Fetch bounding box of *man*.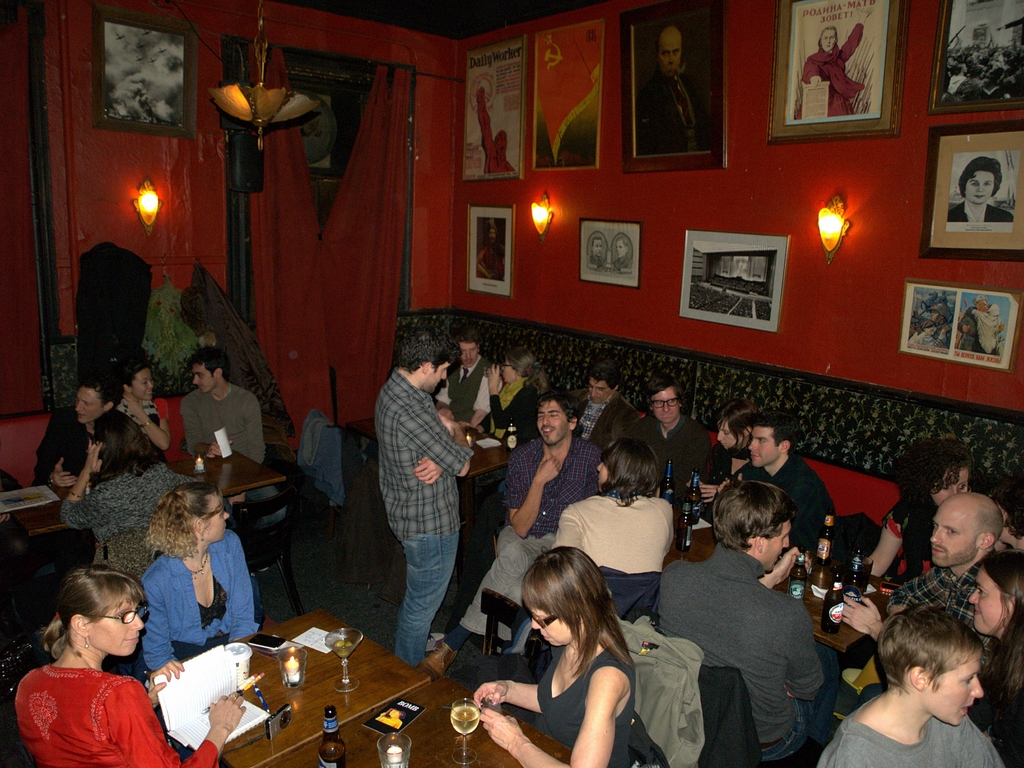
Bbox: {"x1": 183, "y1": 345, "x2": 269, "y2": 471}.
